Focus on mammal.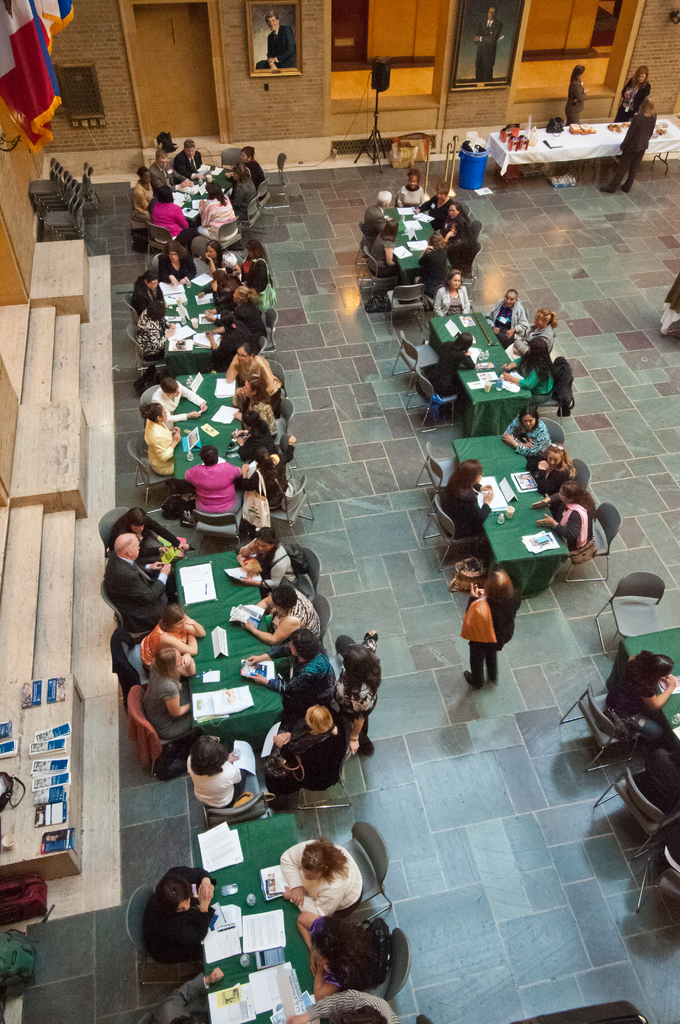
Focused at 614,61,649,120.
